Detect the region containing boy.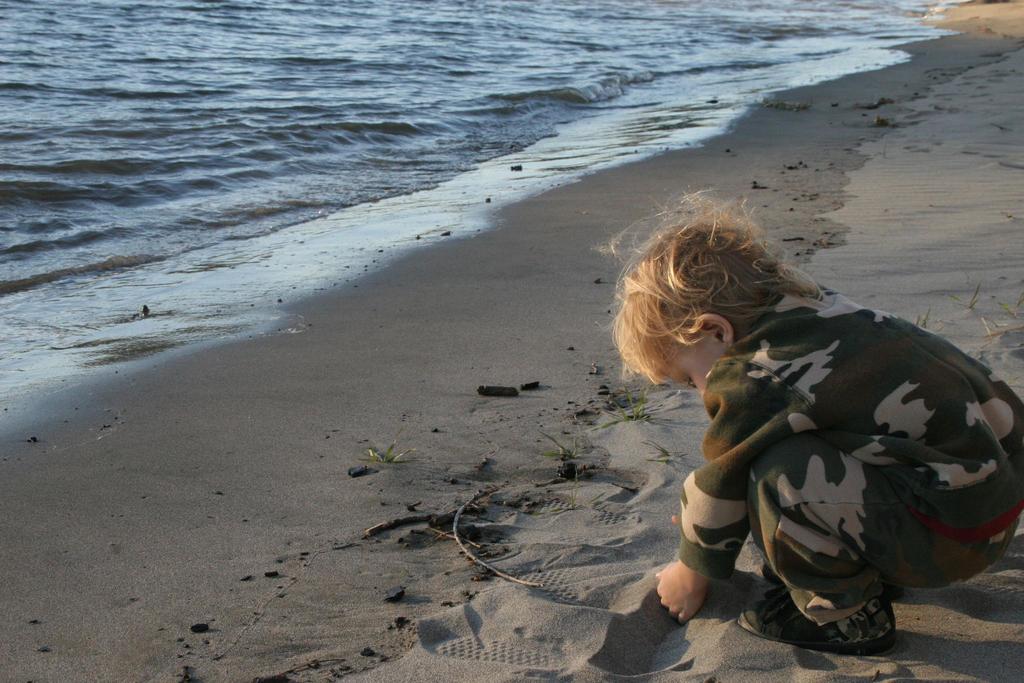
(539,203,1015,657).
